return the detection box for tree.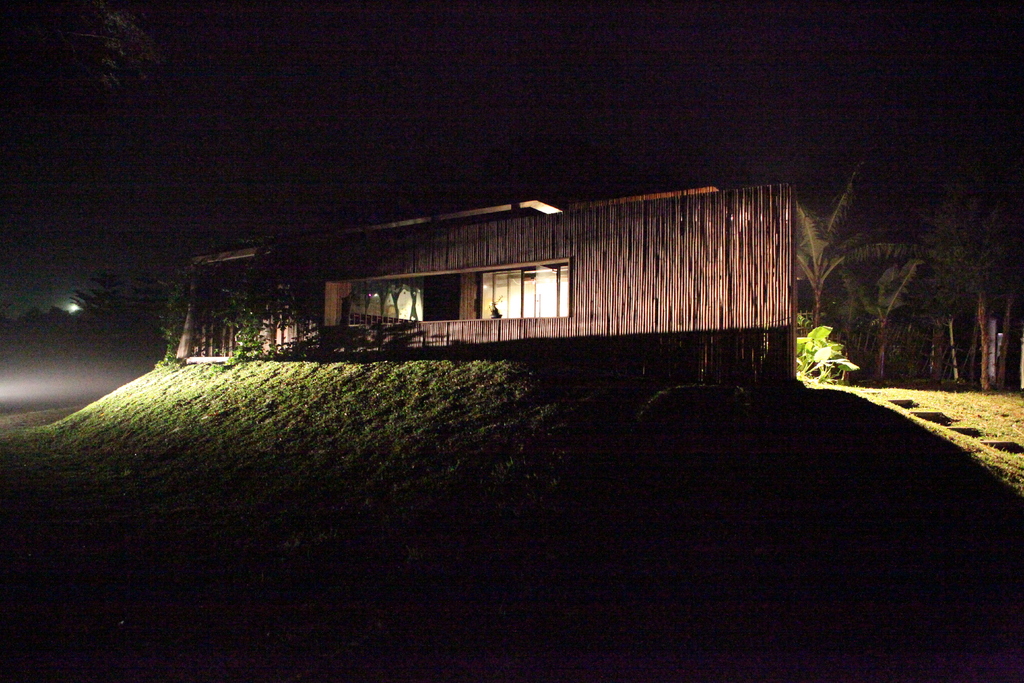
select_region(845, 261, 927, 373).
